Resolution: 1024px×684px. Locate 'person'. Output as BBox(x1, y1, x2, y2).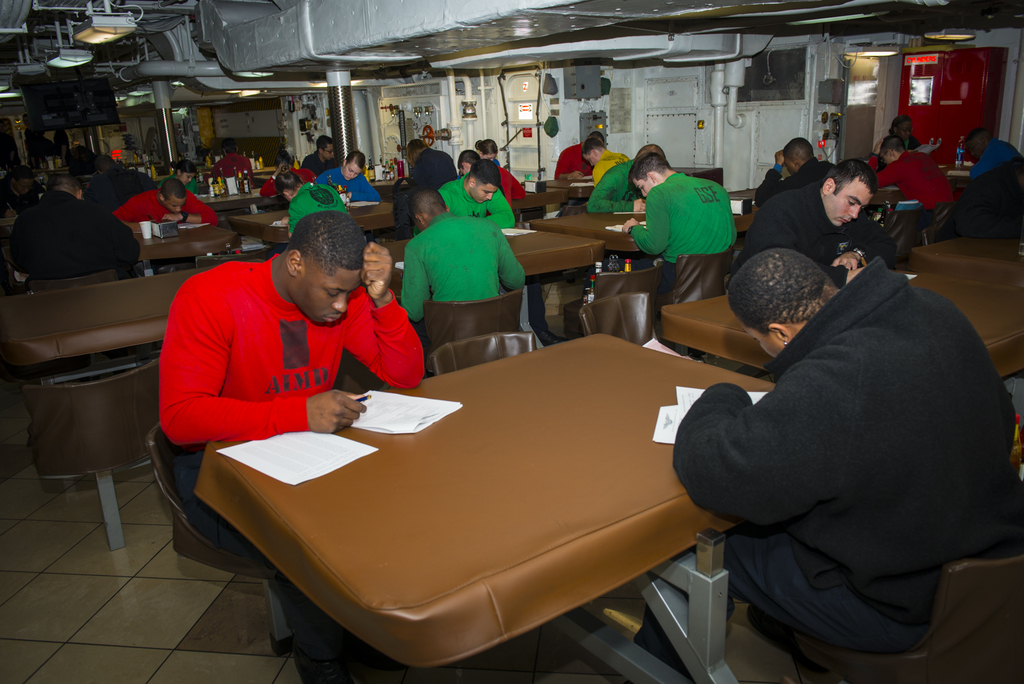
BBox(872, 137, 961, 215).
